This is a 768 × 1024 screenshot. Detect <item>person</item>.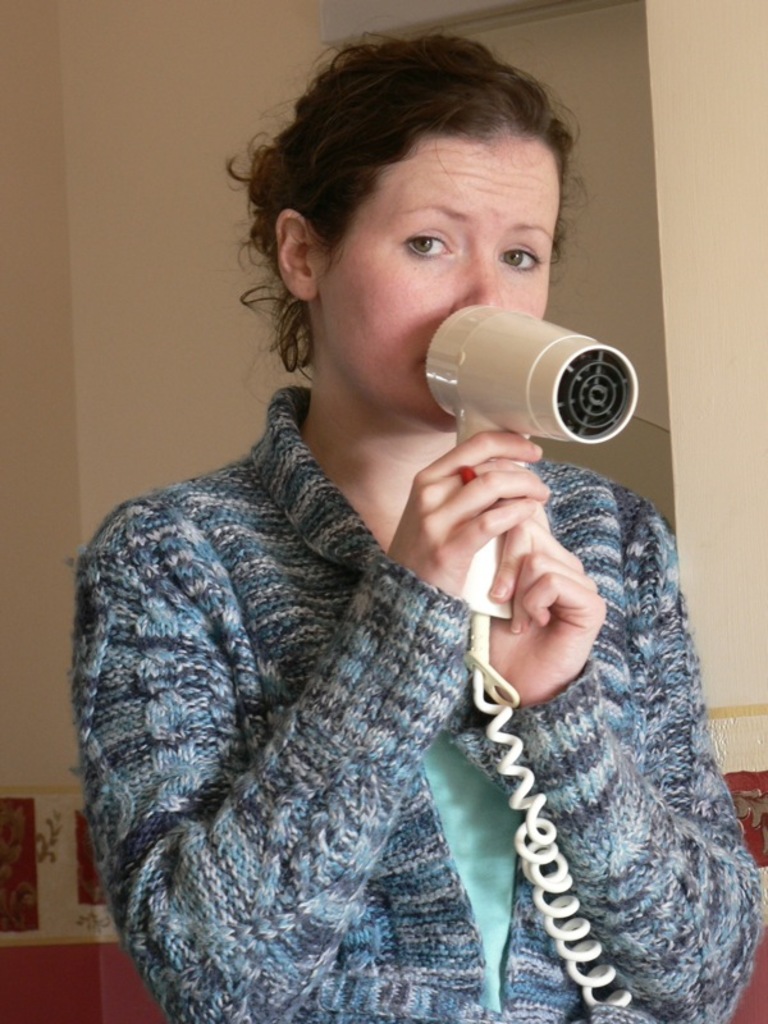
detection(60, 58, 696, 1011).
